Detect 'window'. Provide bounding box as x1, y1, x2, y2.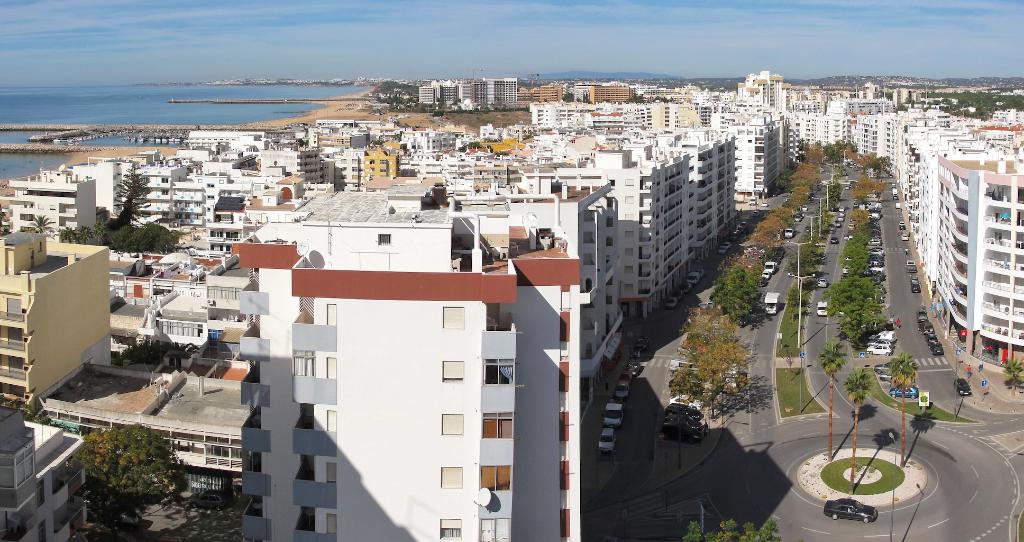
325, 511, 335, 530.
